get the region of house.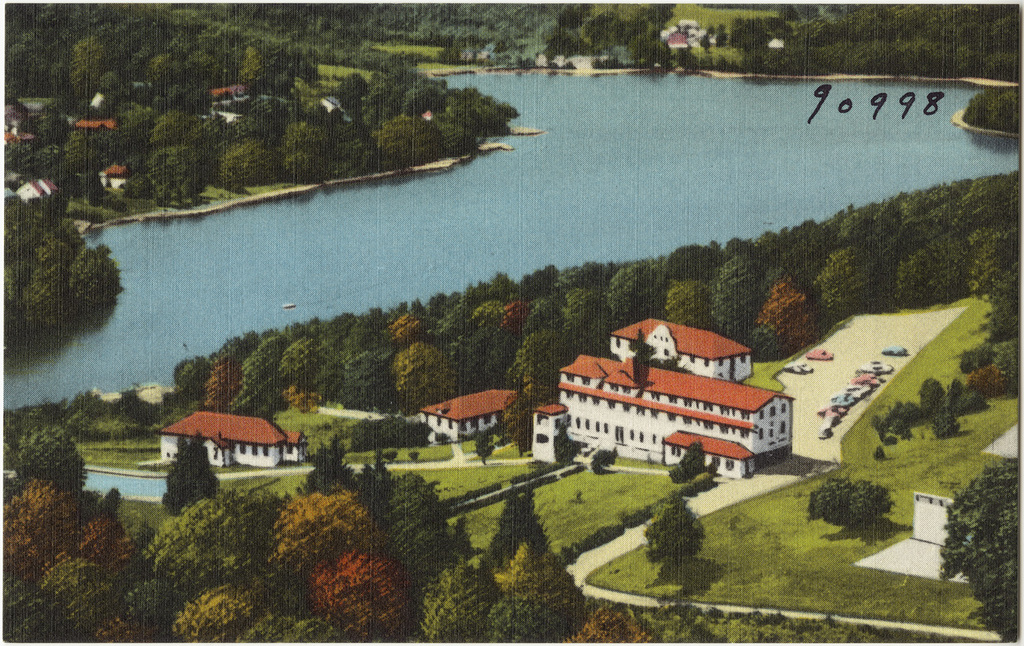
655/429/758/486.
